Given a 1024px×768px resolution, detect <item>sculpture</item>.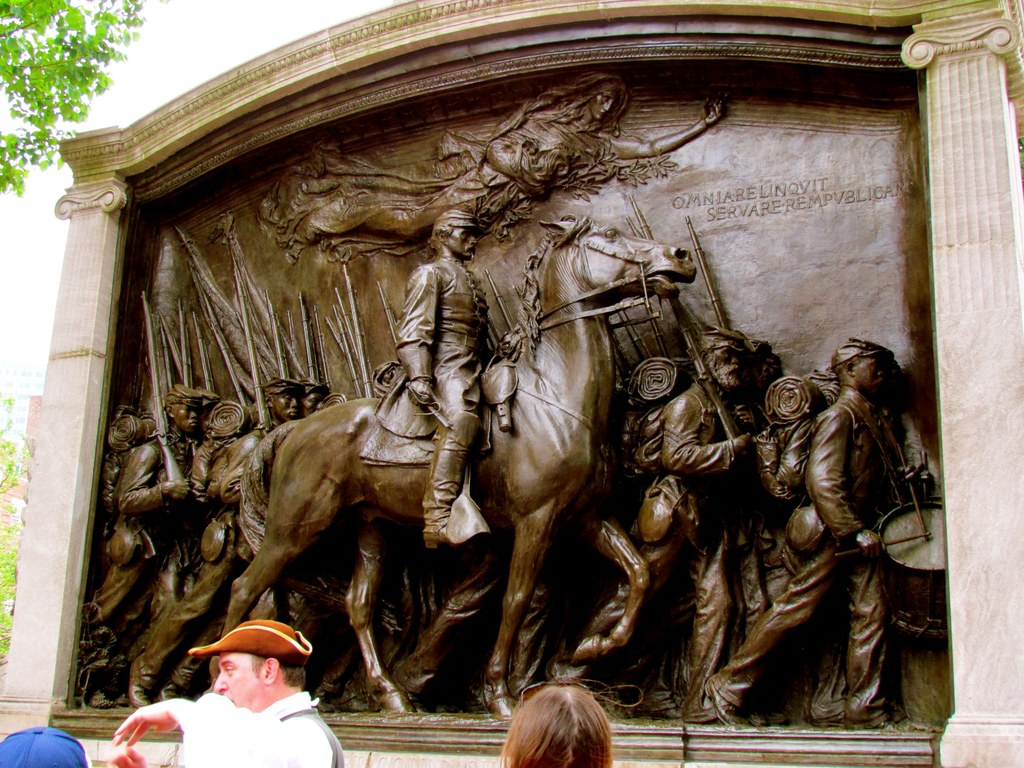
(x1=266, y1=79, x2=724, y2=252).
